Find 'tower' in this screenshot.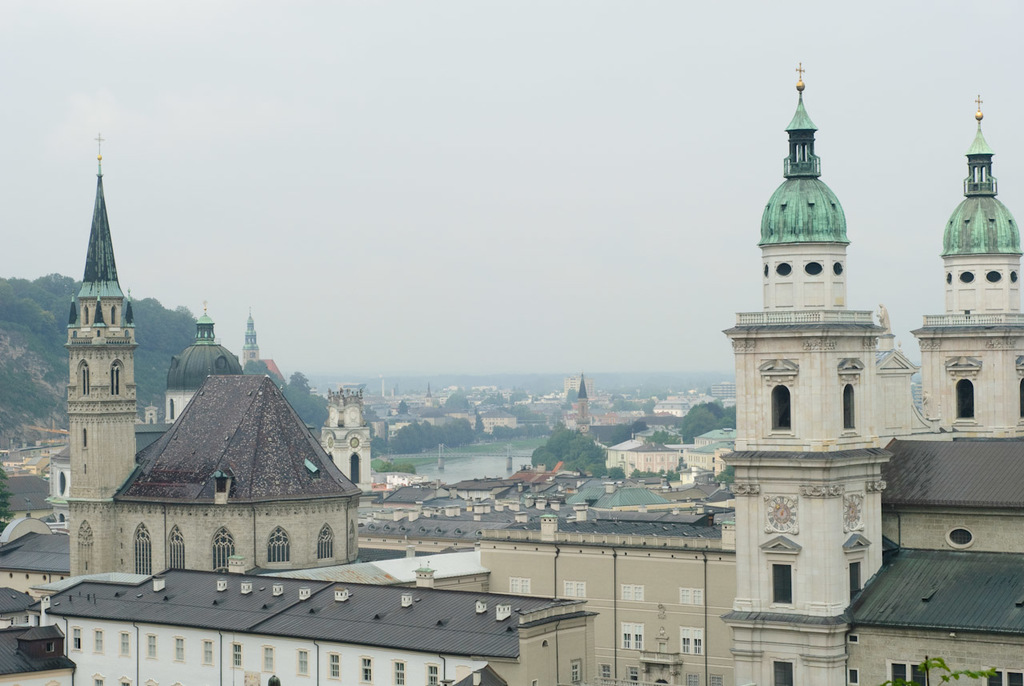
The bounding box for 'tower' is 718/68/940/685.
